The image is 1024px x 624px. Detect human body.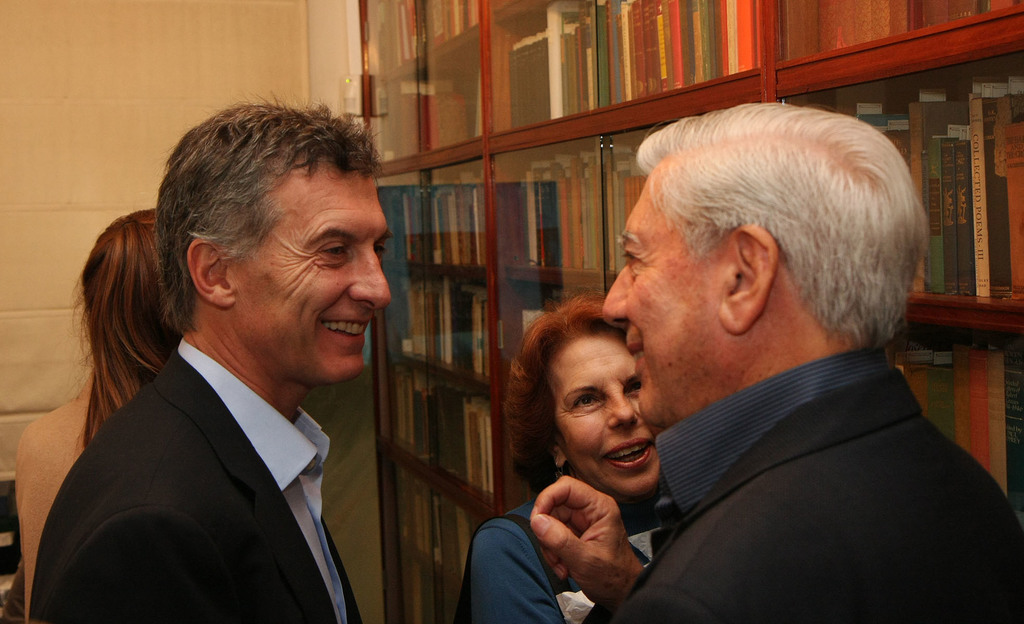
Detection: box=[485, 99, 1021, 623].
